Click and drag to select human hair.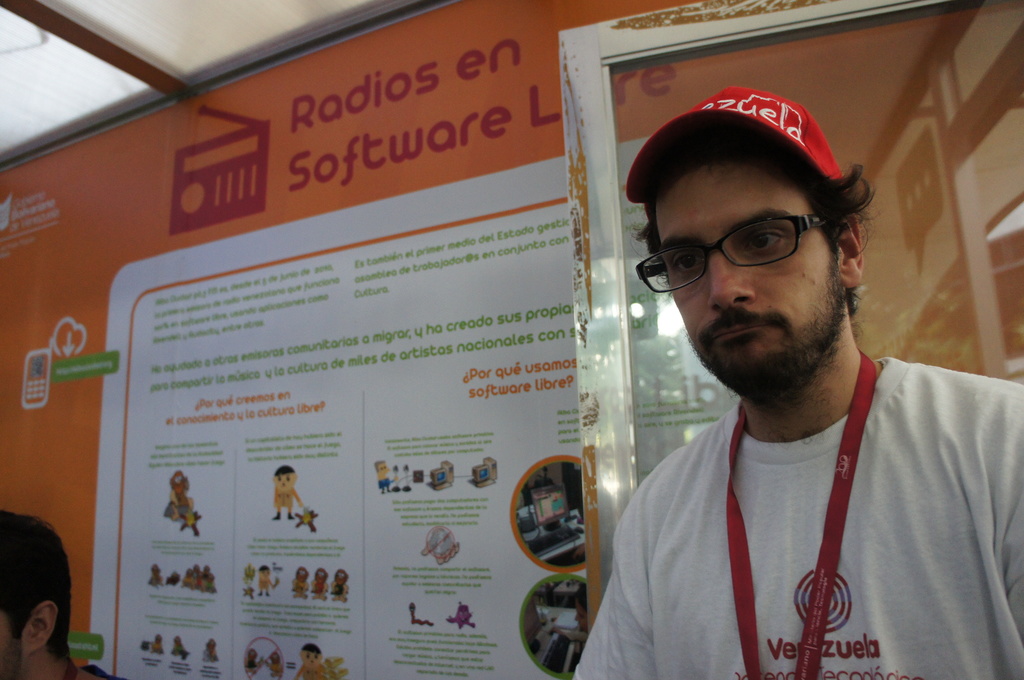
Selection: (0, 514, 68, 661).
